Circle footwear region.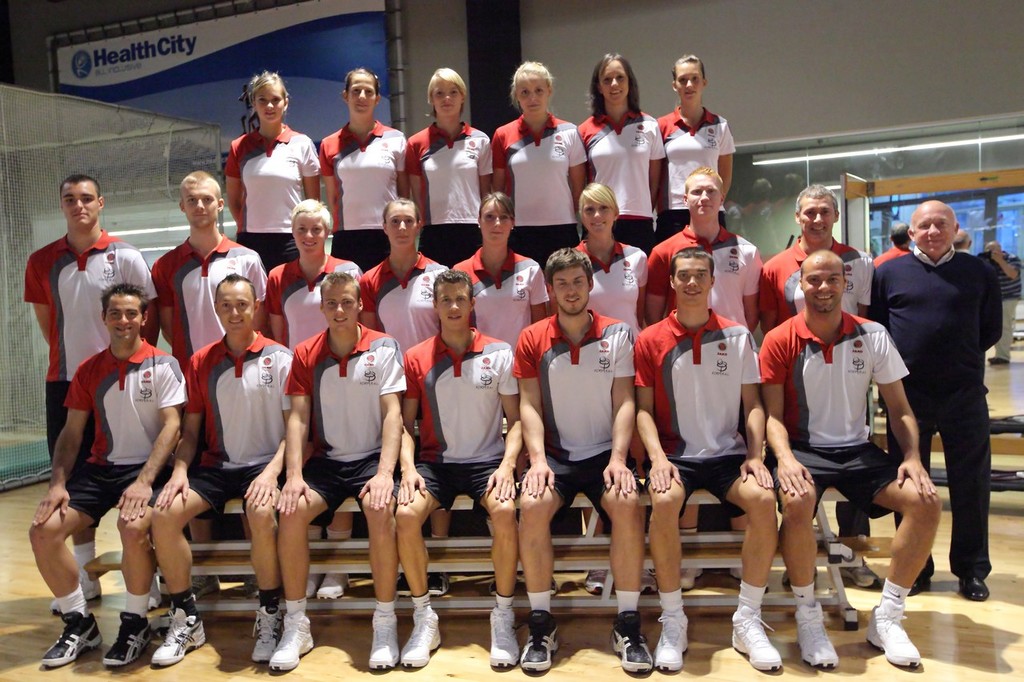
Region: {"x1": 306, "y1": 520, "x2": 322, "y2": 536}.
